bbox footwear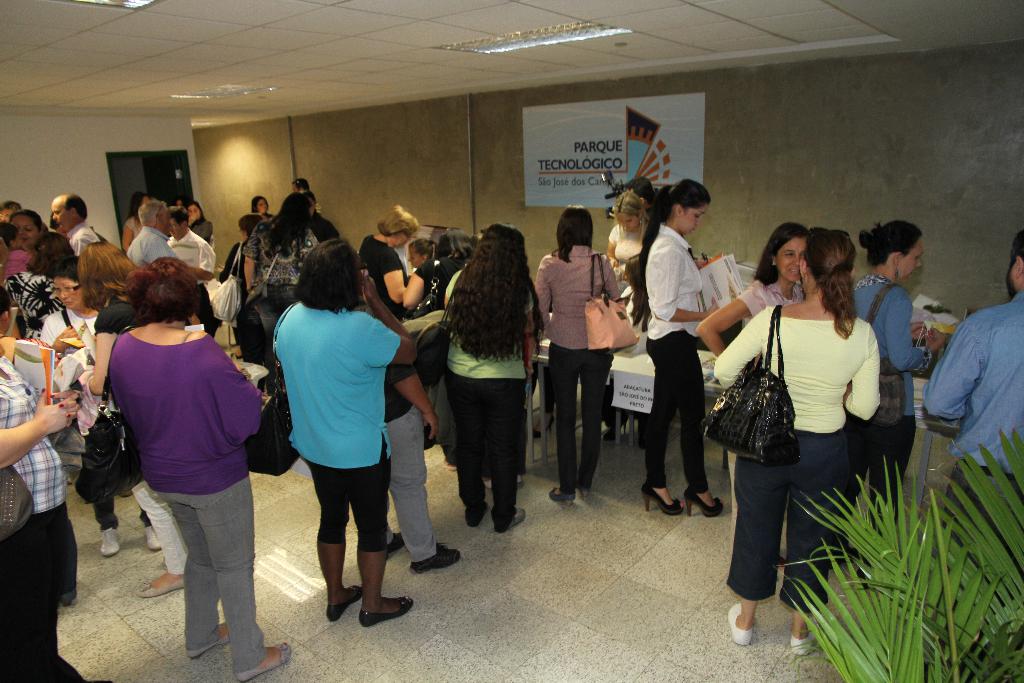
<region>828, 545, 858, 569</region>
